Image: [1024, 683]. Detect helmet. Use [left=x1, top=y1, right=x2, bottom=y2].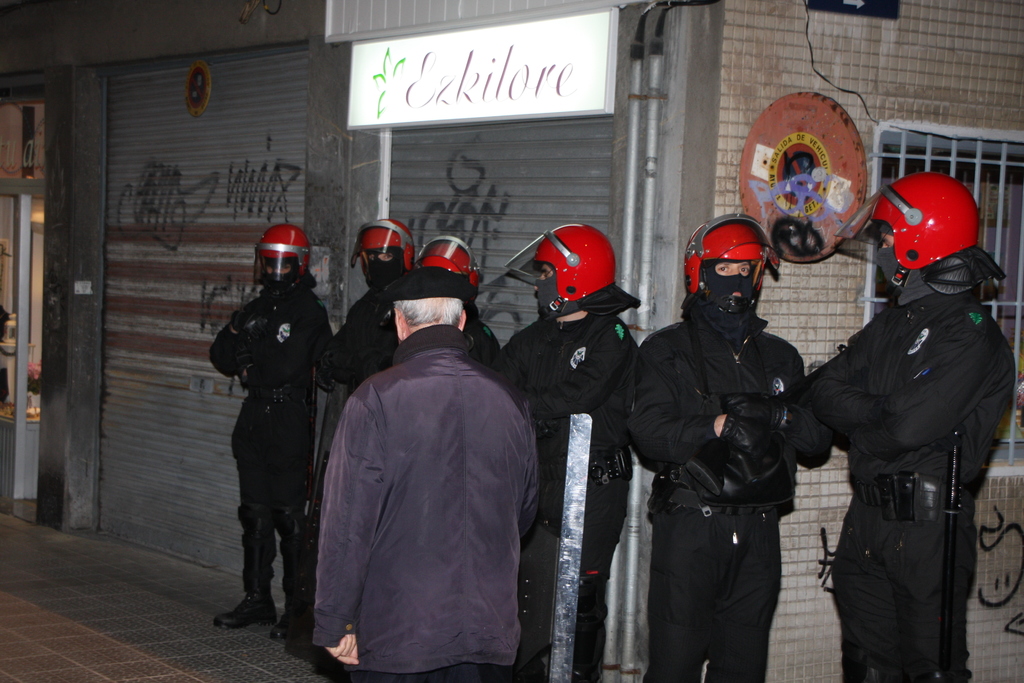
[left=253, top=225, right=312, bottom=295].
